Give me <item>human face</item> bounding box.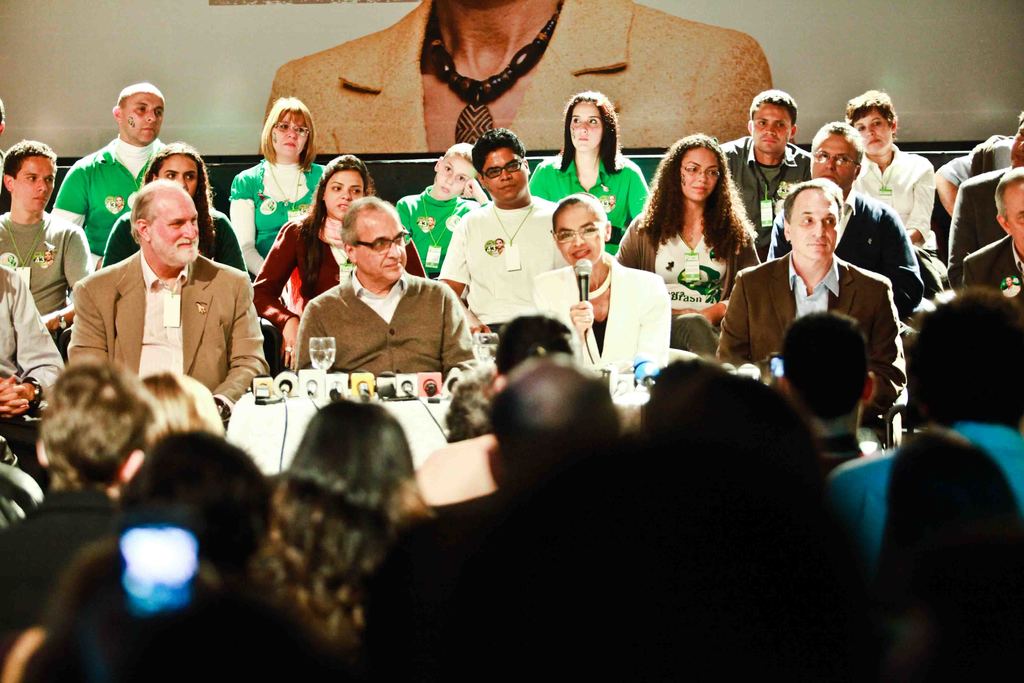
detection(1007, 276, 1012, 285).
